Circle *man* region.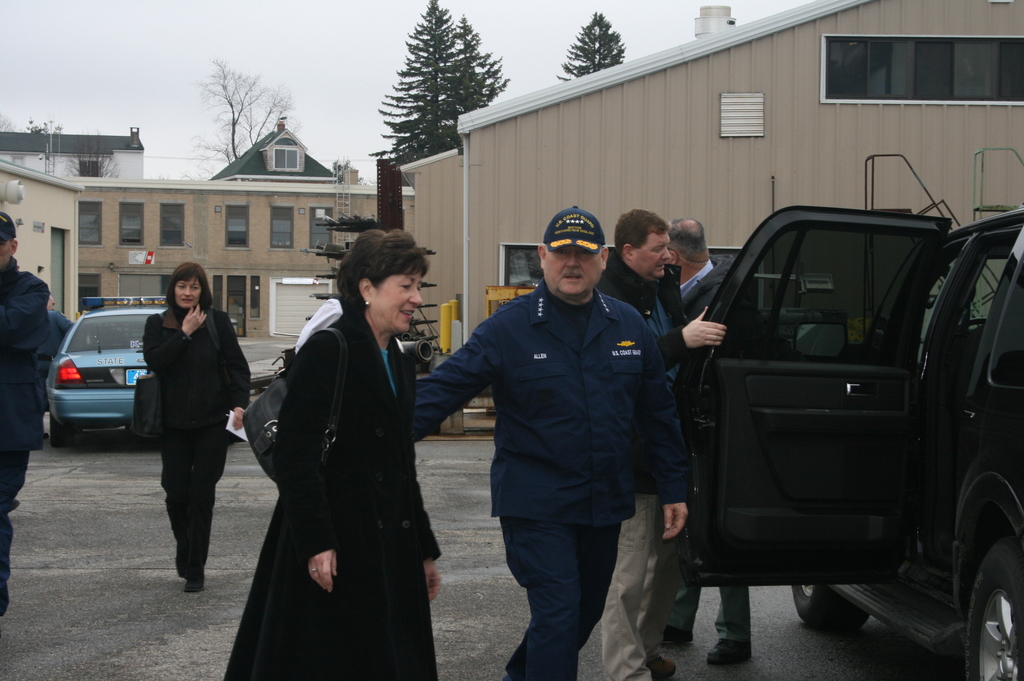
Region: 659/210/713/348.
